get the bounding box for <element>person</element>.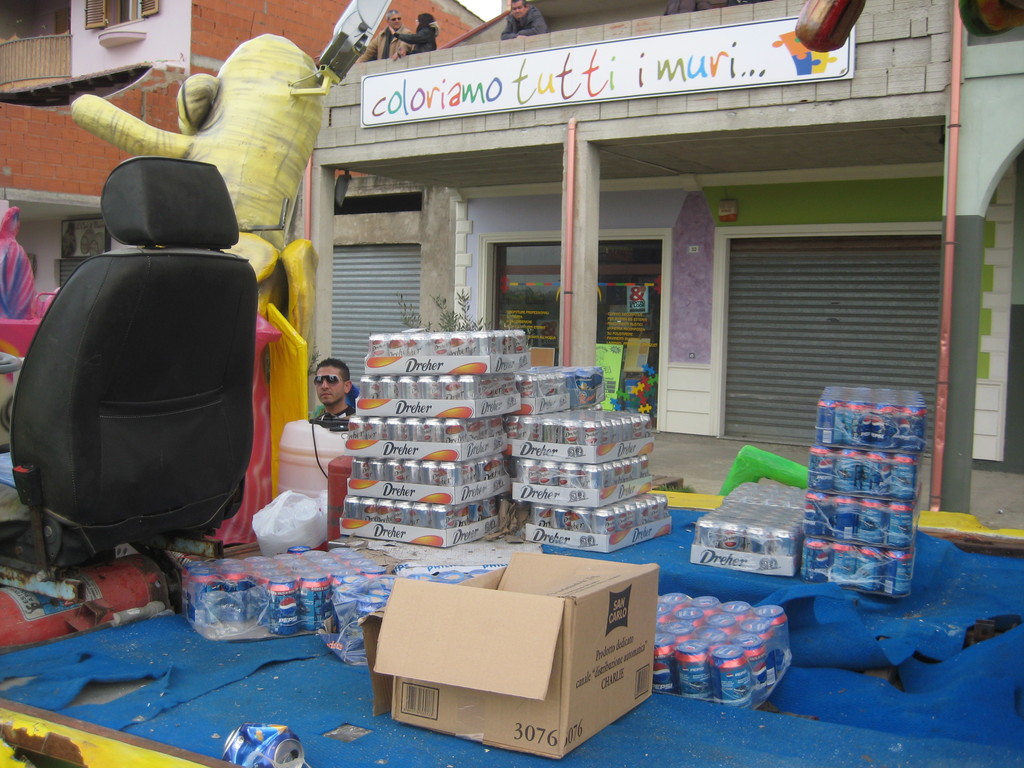
BBox(312, 356, 365, 433).
